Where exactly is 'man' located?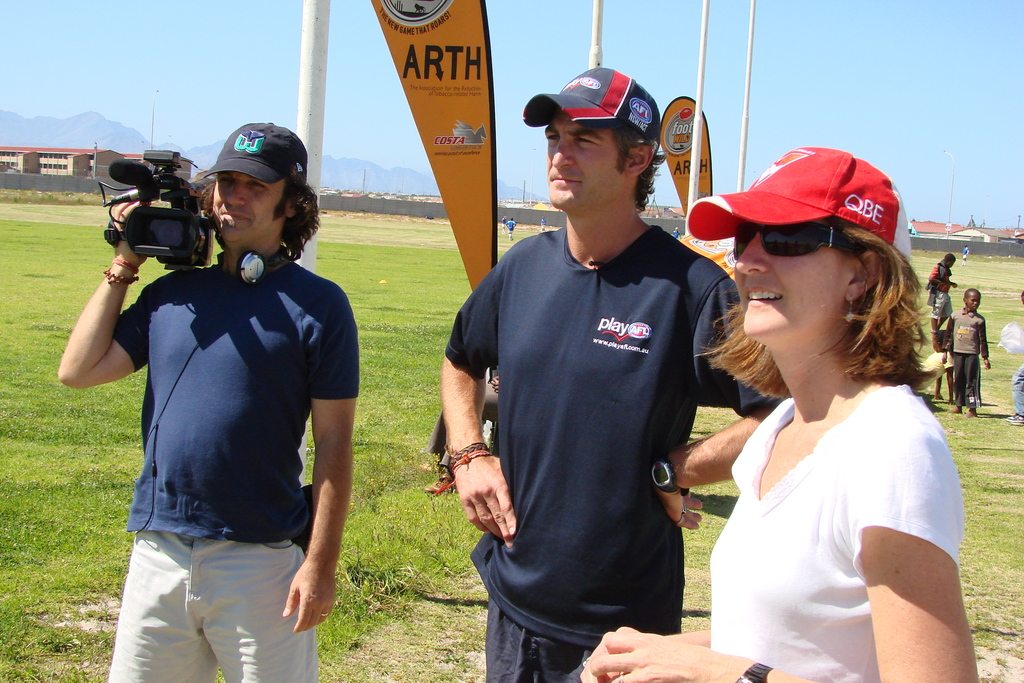
Its bounding box is rect(541, 217, 546, 233).
